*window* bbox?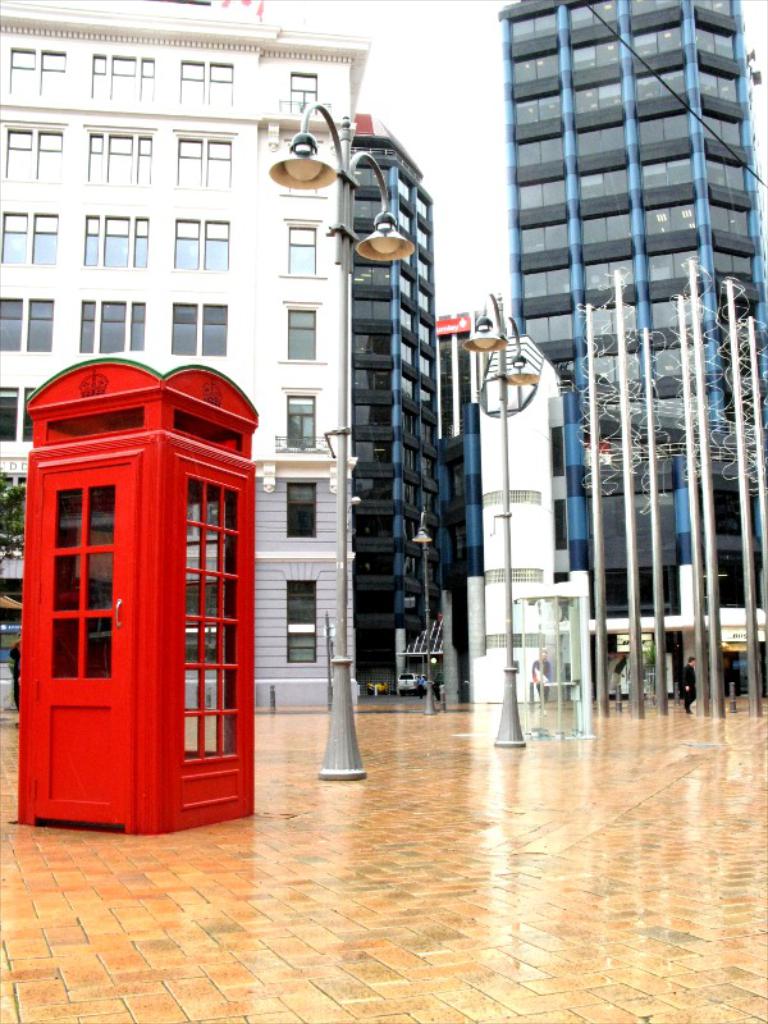
left=696, top=20, right=739, bottom=68
